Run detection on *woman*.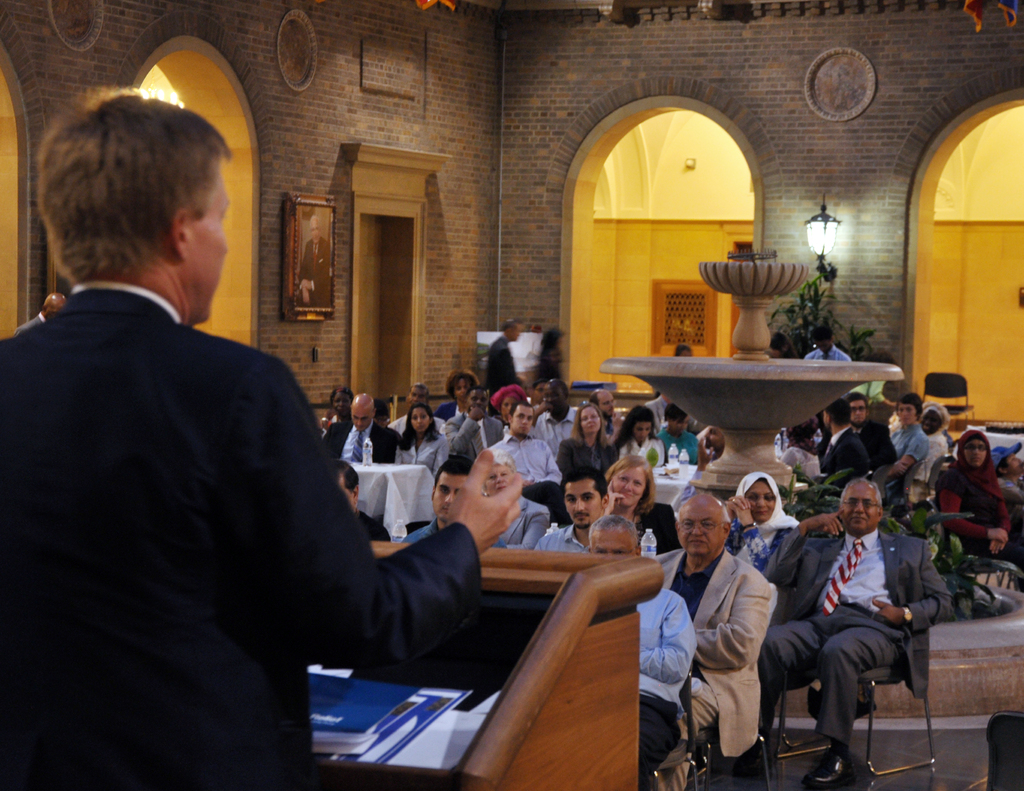
Result: 612 400 671 475.
